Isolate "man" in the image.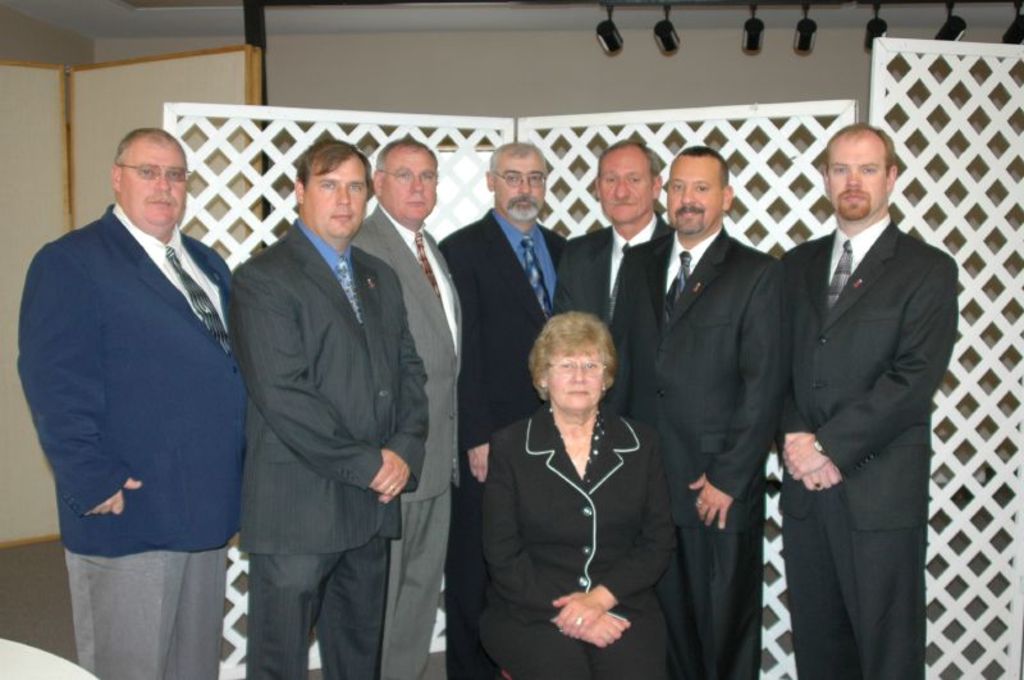
Isolated region: [x1=435, y1=138, x2=572, y2=679].
